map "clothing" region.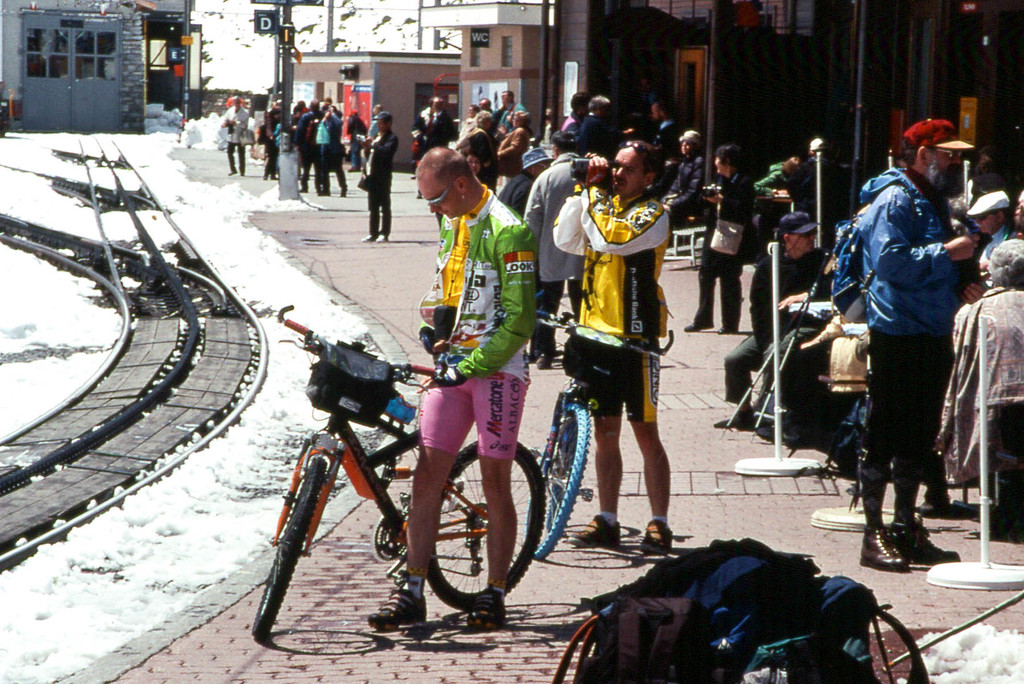
Mapped to pyautogui.locateOnScreen(569, 110, 621, 163).
